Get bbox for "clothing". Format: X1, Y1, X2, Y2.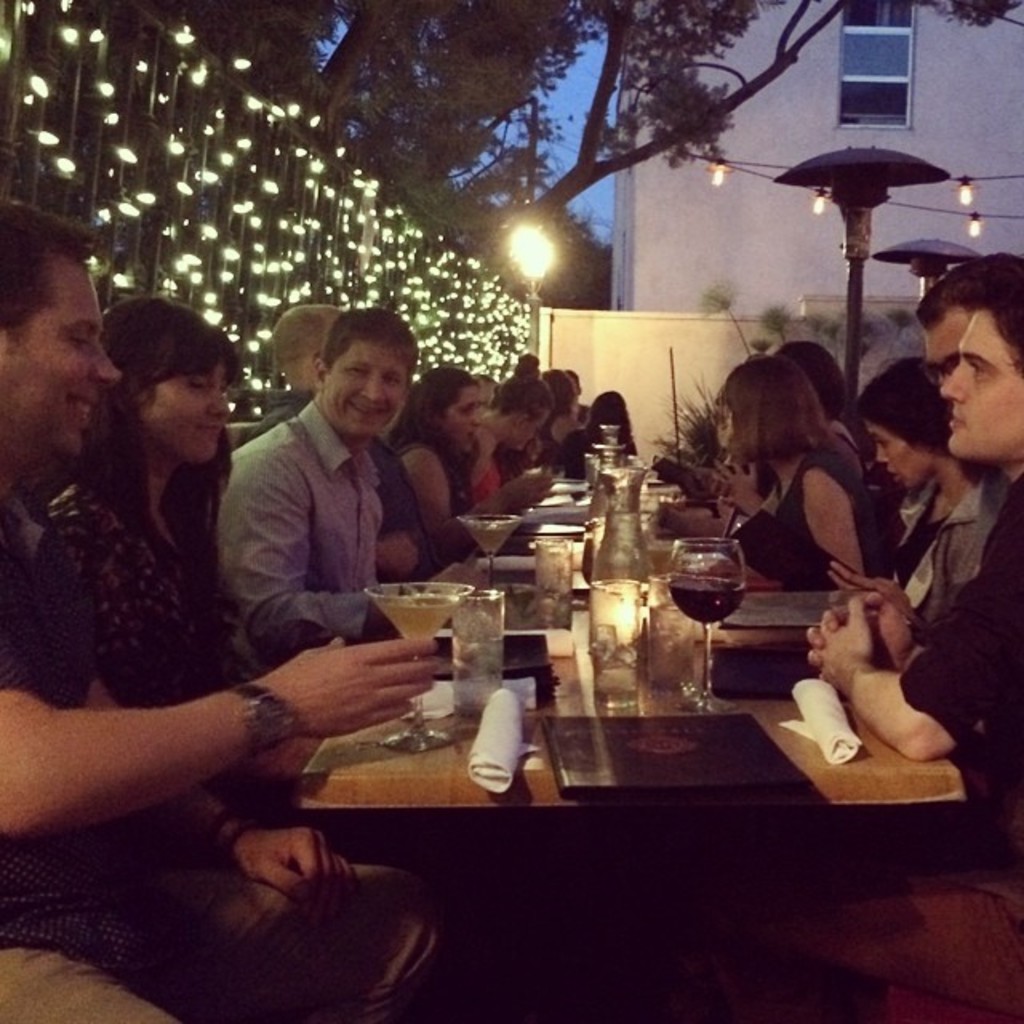
0, 490, 490, 1022.
